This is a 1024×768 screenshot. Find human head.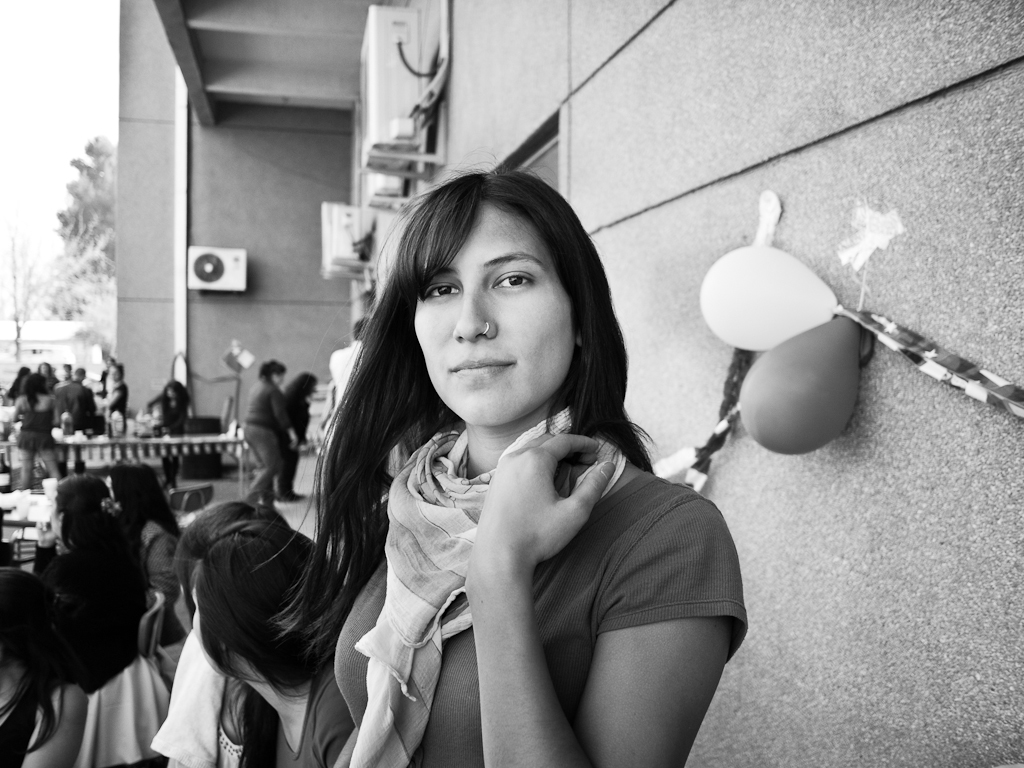
Bounding box: select_region(101, 464, 166, 521).
